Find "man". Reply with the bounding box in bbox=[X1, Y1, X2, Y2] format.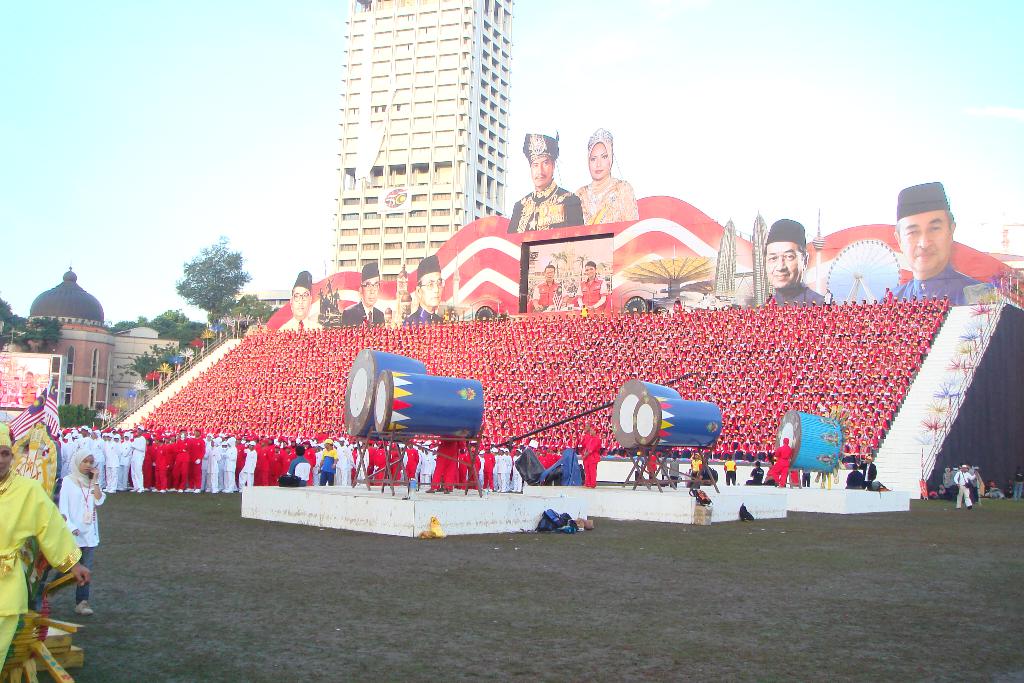
bbox=[951, 463, 977, 507].
